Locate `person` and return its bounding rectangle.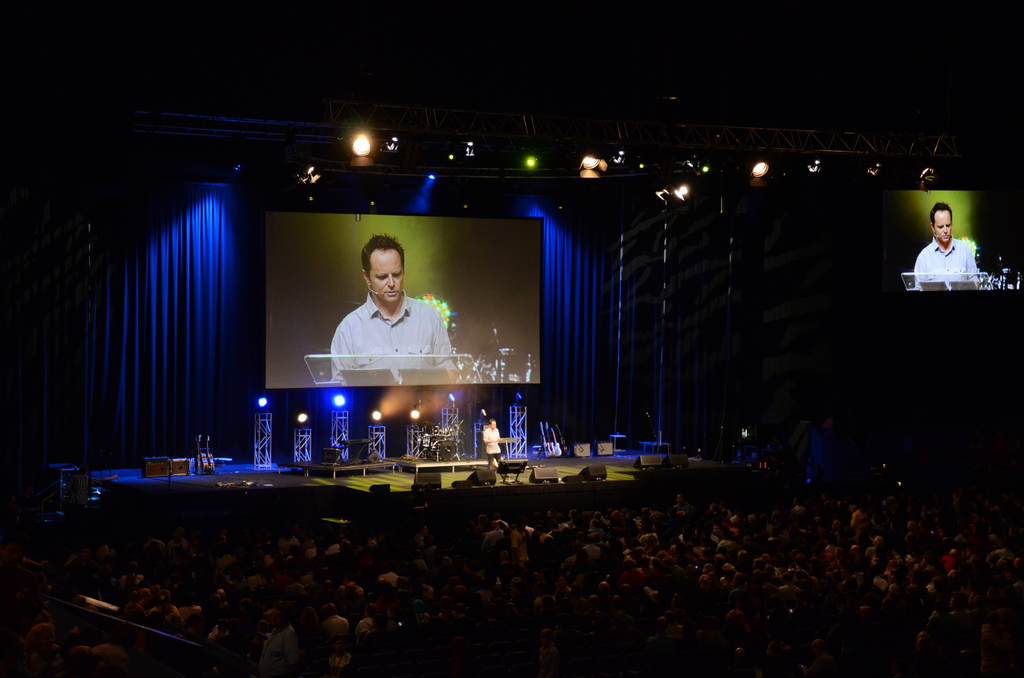
<box>805,456,823,481</box>.
